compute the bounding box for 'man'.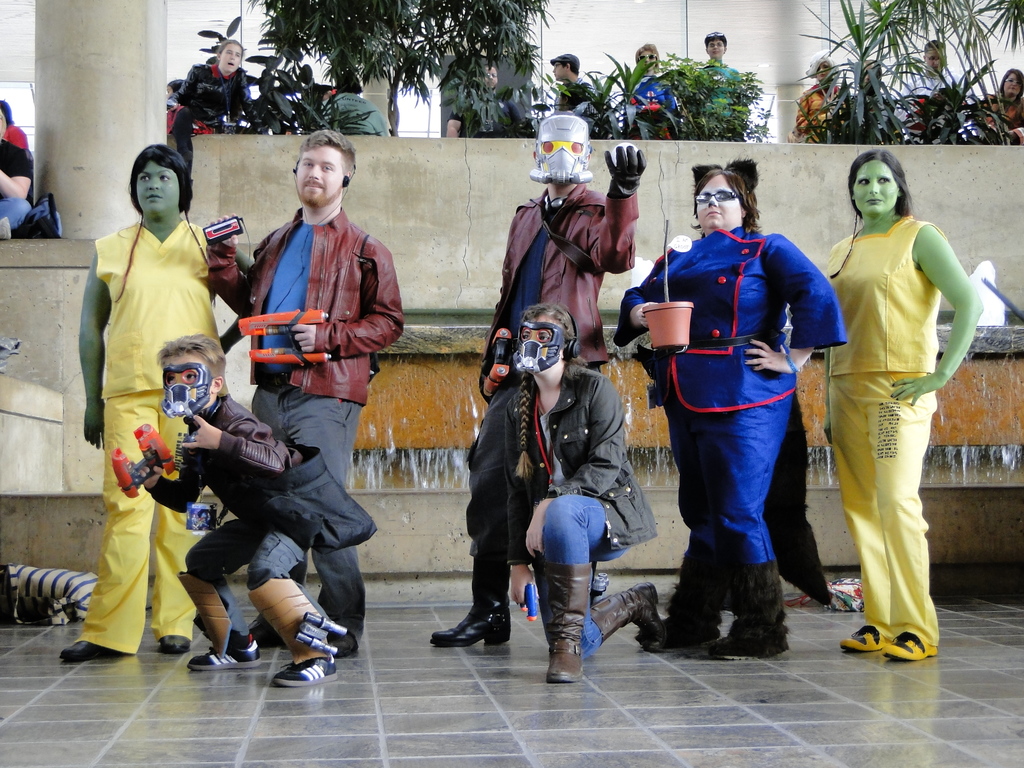
box=[175, 36, 255, 160].
